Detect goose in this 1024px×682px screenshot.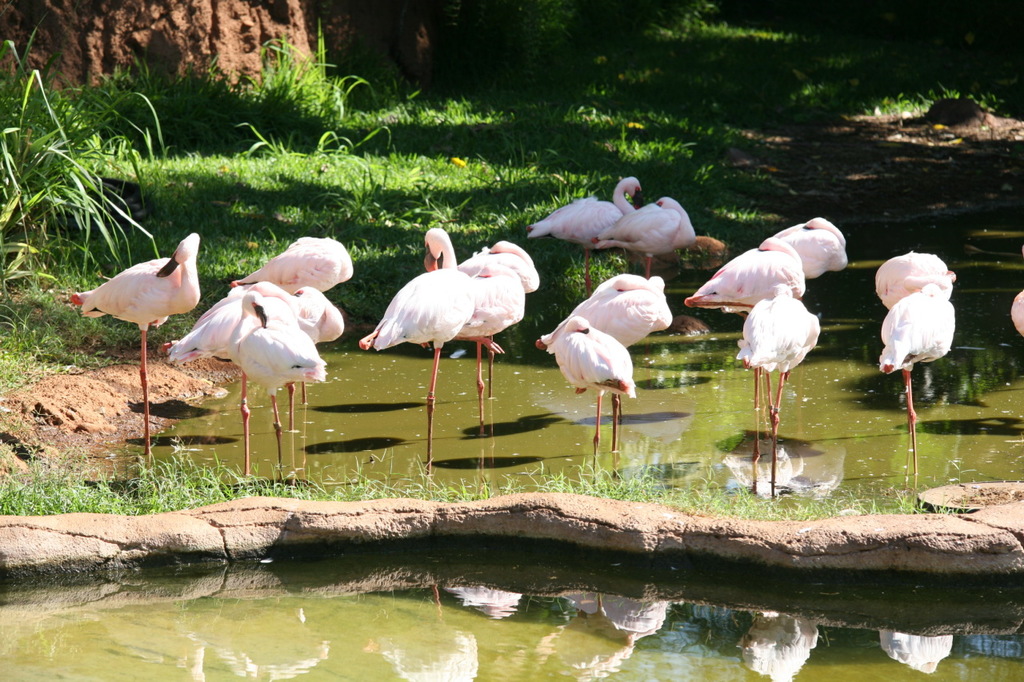
Detection: left=878, top=251, right=942, bottom=309.
